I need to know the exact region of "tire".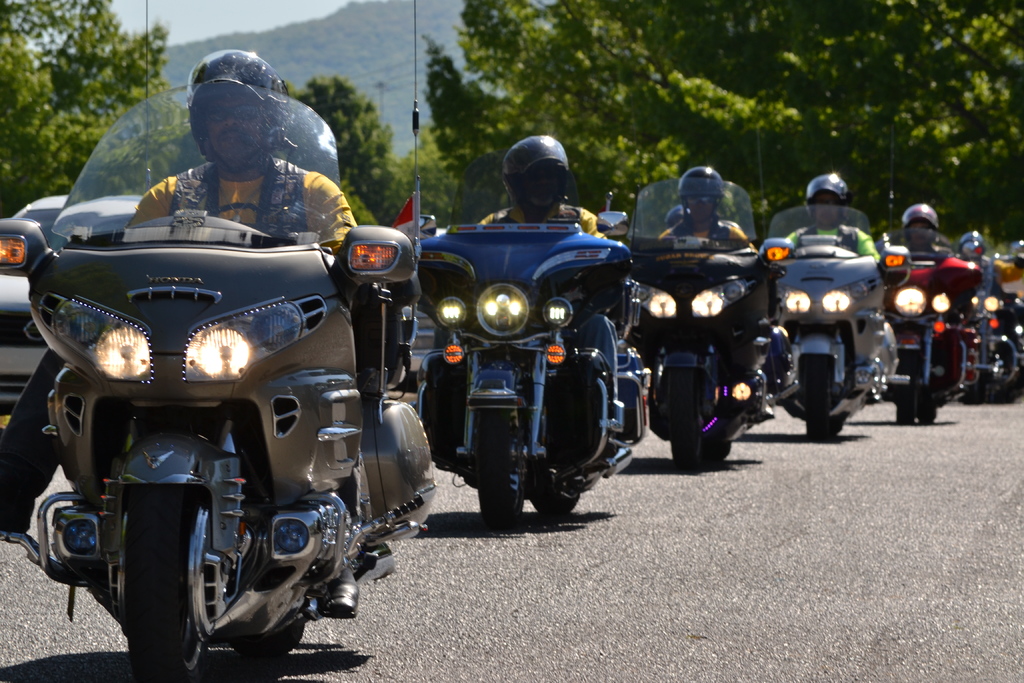
Region: 108/461/202/677.
